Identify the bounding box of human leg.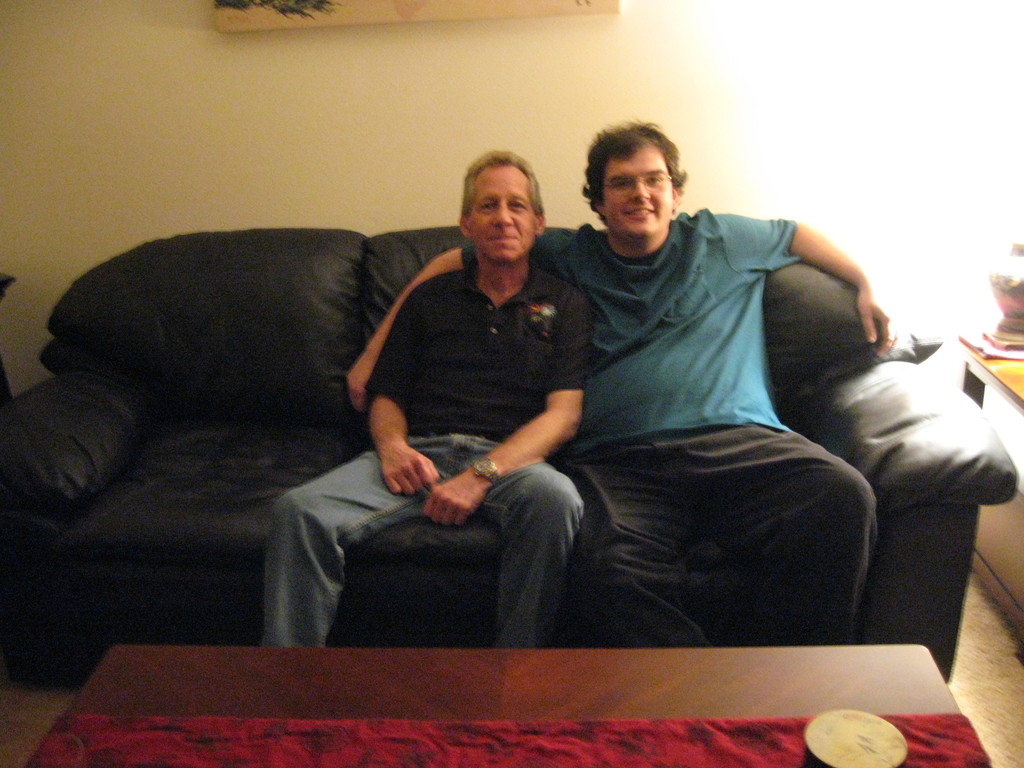
Rect(424, 430, 582, 660).
